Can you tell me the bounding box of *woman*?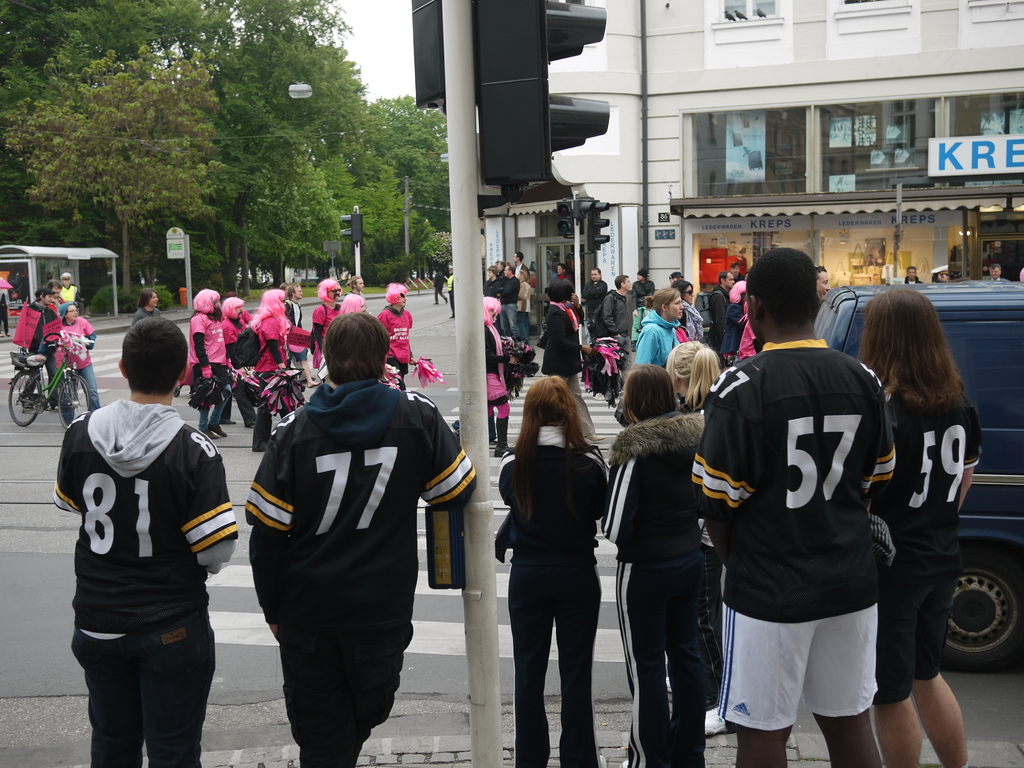
{"x1": 658, "y1": 344, "x2": 721, "y2": 739}.
